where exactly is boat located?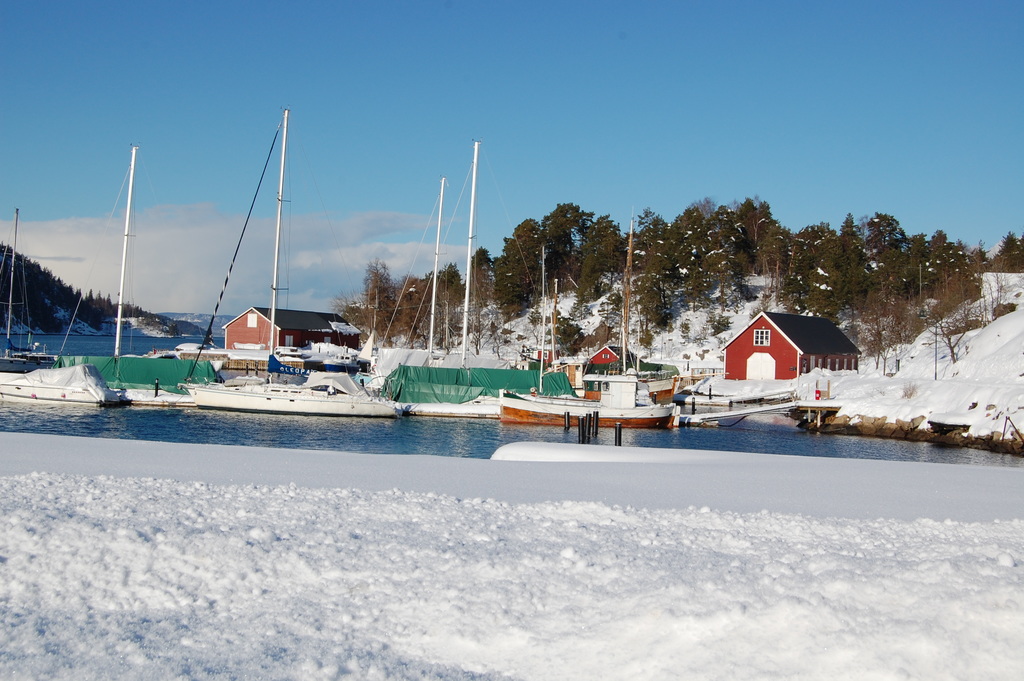
Its bounding box is 0,209,125,408.
